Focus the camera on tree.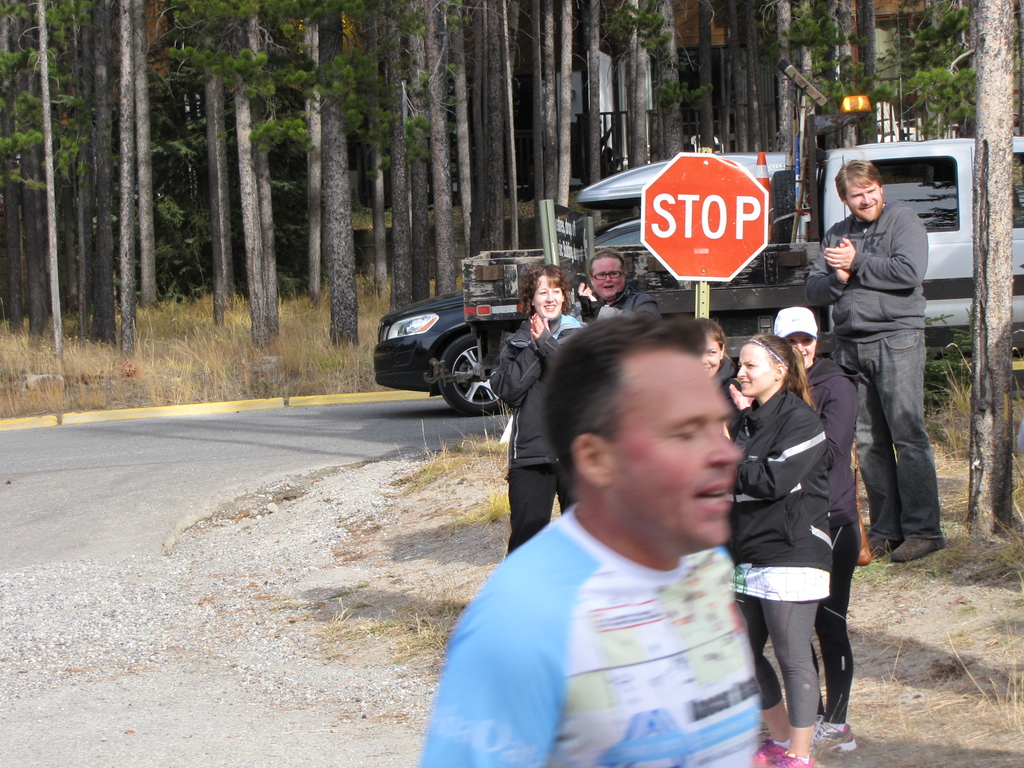
Focus region: x1=482, y1=0, x2=512, y2=252.
